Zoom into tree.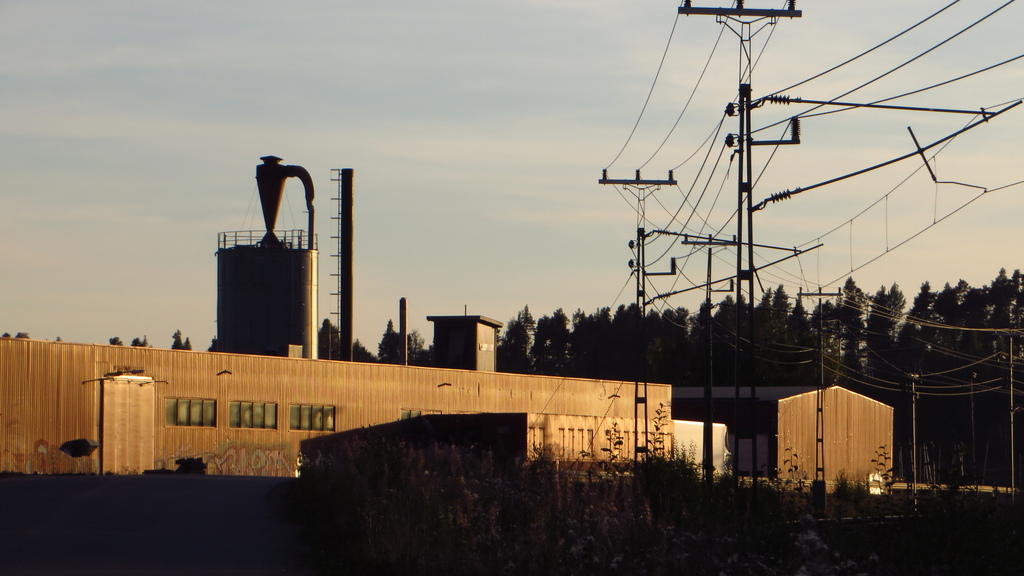
Zoom target: (x1=666, y1=296, x2=693, y2=390).
